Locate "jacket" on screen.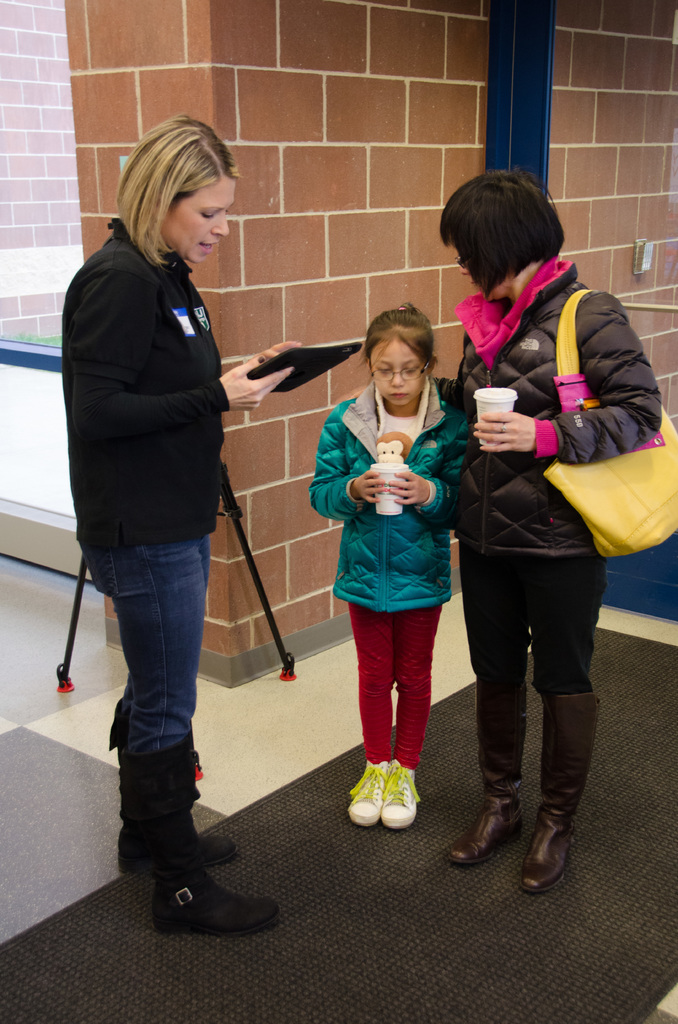
On screen at (302, 380, 473, 617).
